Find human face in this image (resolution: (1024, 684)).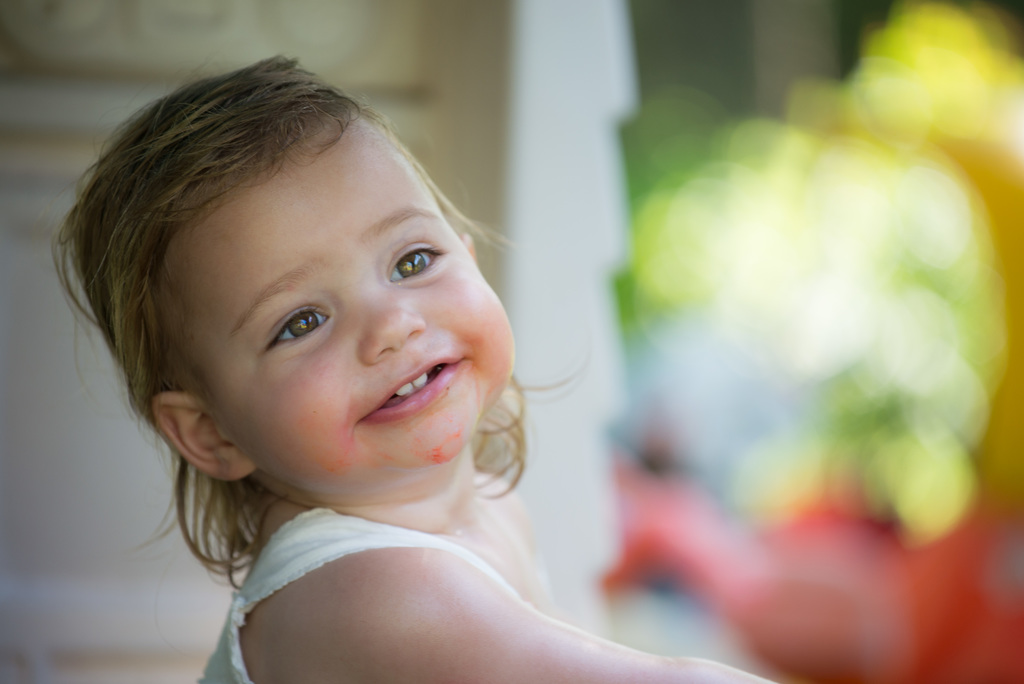
[164, 106, 519, 503].
